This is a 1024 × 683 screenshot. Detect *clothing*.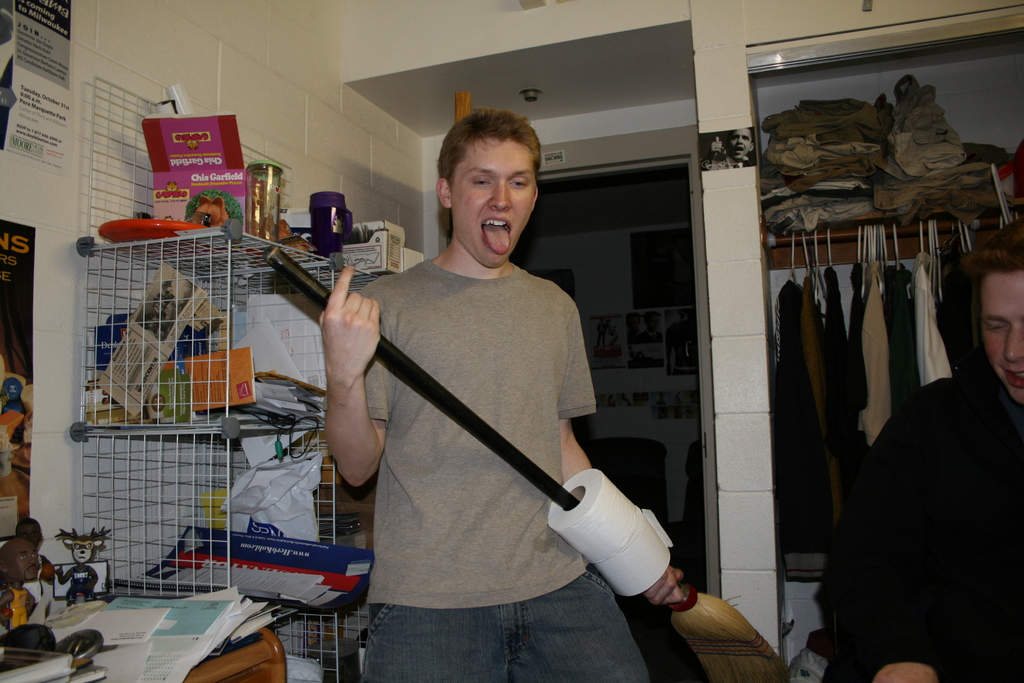
8:585:30:630.
